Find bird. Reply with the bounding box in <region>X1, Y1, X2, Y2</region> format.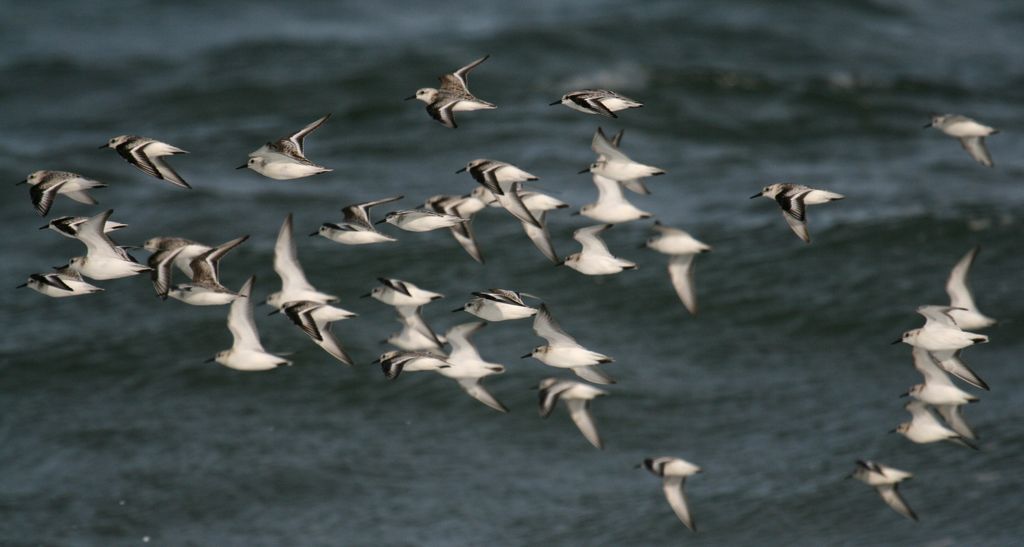
<region>634, 216, 715, 321</region>.
